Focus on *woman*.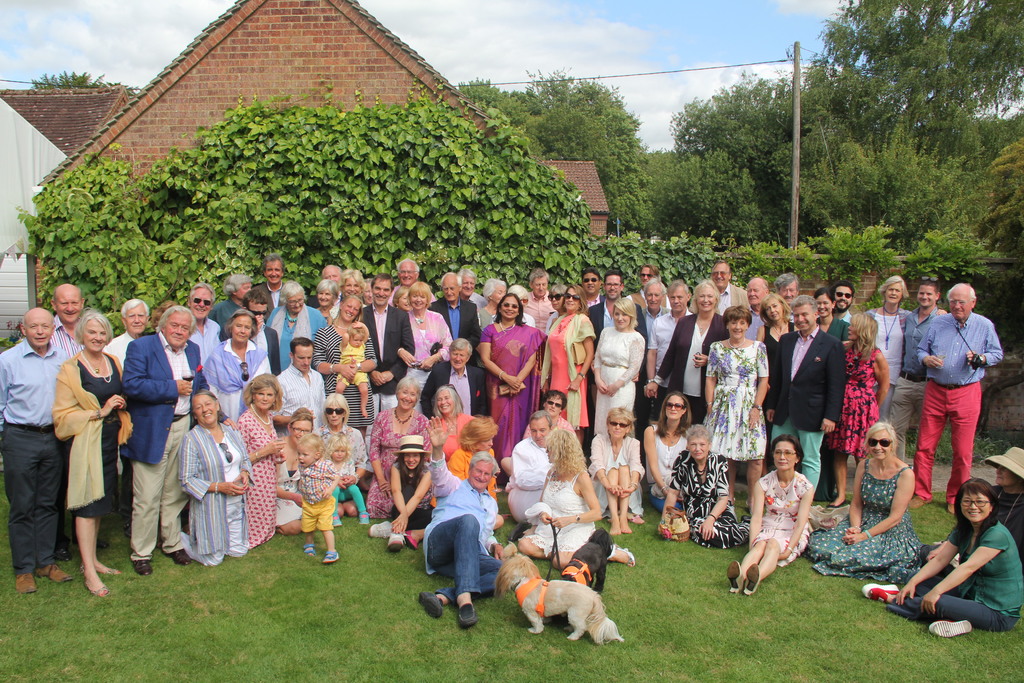
Focused at [left=170, top=389, right=253, bottom=565].
